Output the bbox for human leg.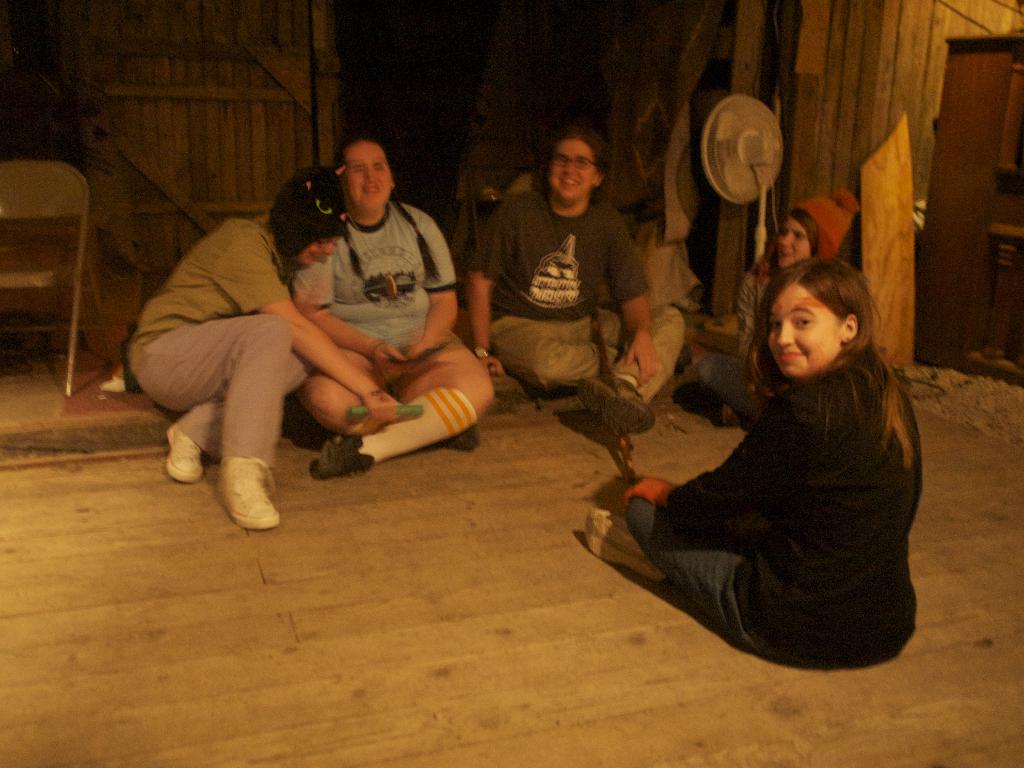
{"left": 161, "top": 355, "right": 309, "bottom": 482}.
